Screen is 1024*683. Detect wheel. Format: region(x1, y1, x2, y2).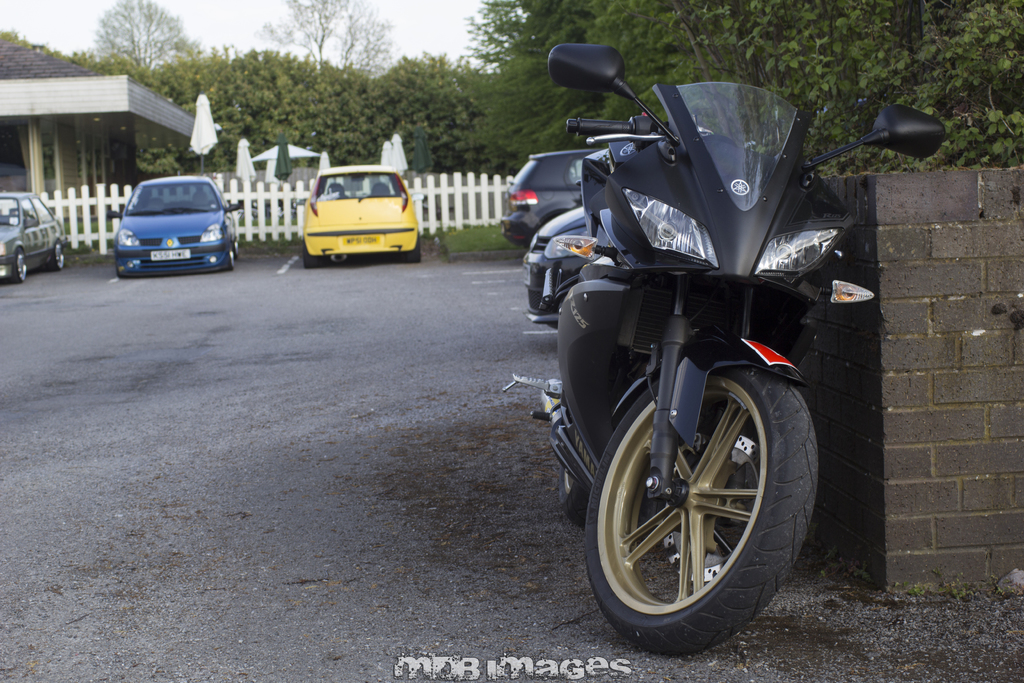
region(404, 235, 420, 263).
